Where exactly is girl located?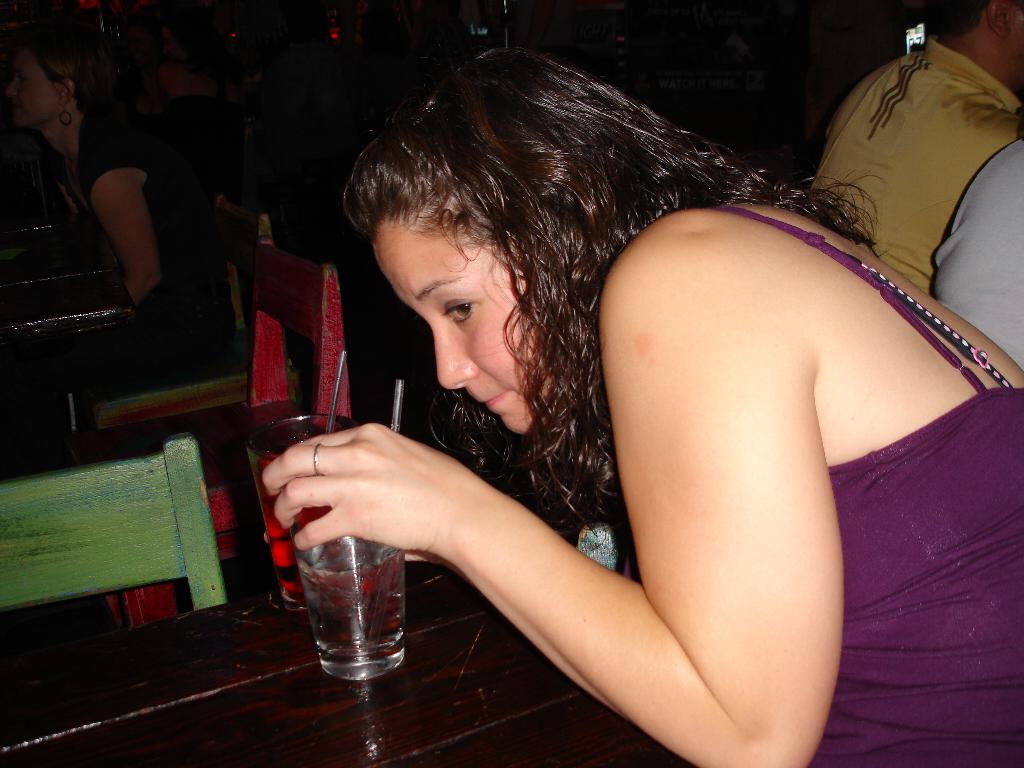
Its bounding box is 257/43/1023/767.
